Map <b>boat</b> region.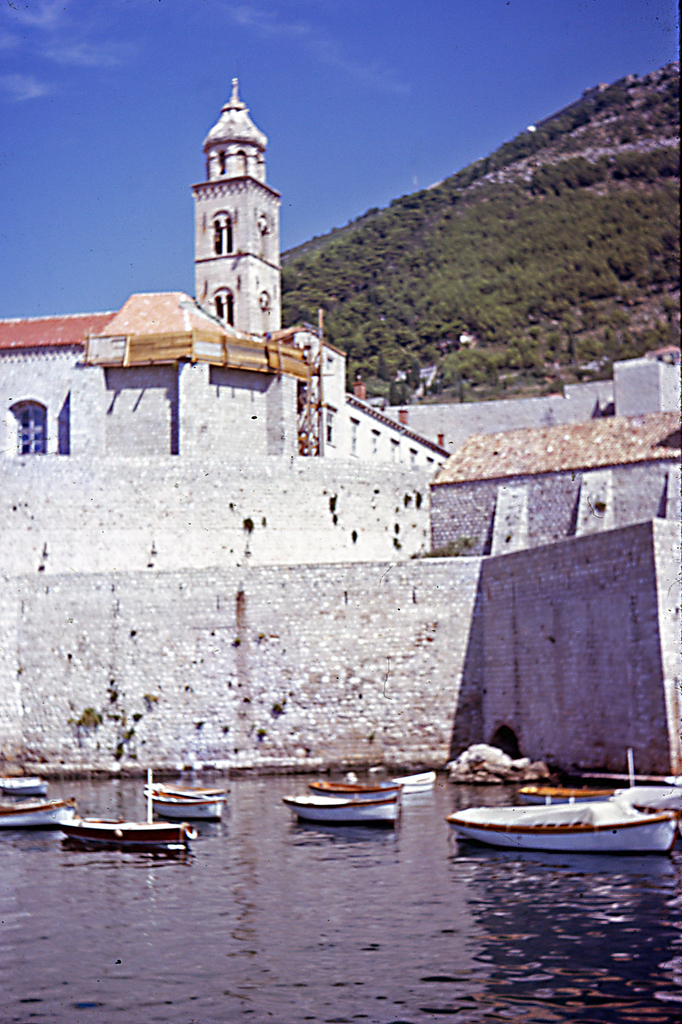
Mapped to <box>275,785,398,834</box>.
